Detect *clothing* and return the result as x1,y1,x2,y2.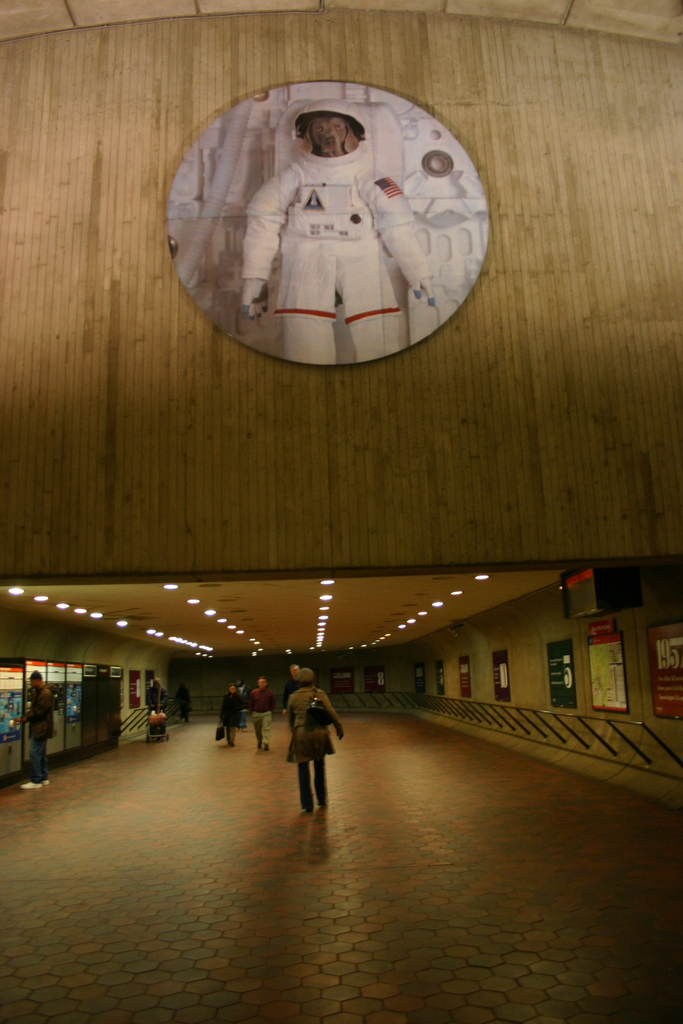
279,681,298,709.
